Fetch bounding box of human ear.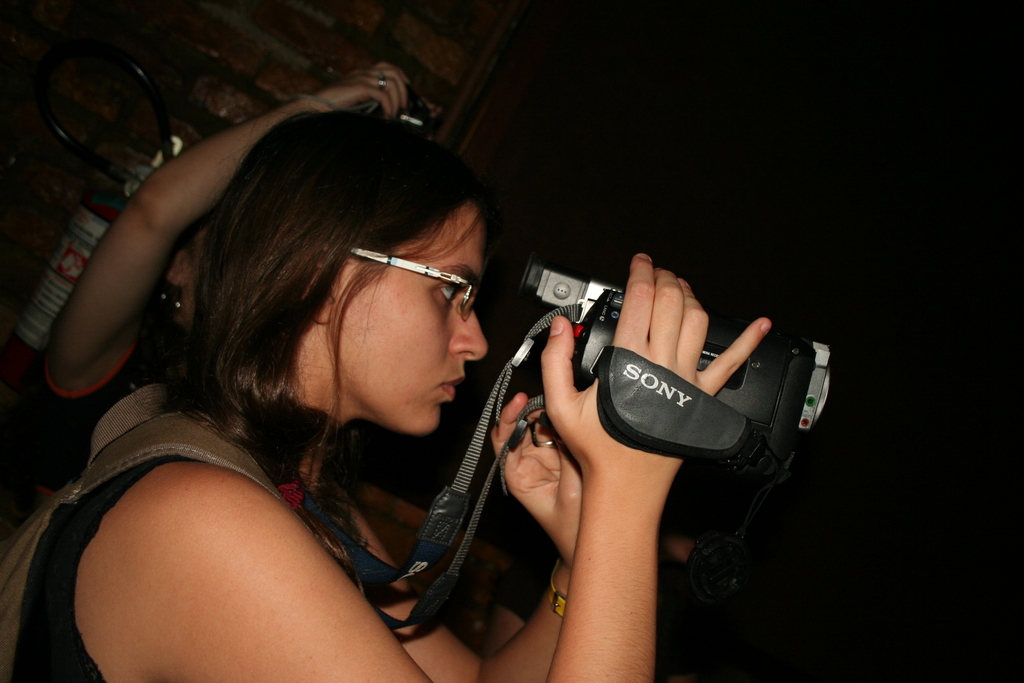
Bbox: region(168, 252, 190, 288).
